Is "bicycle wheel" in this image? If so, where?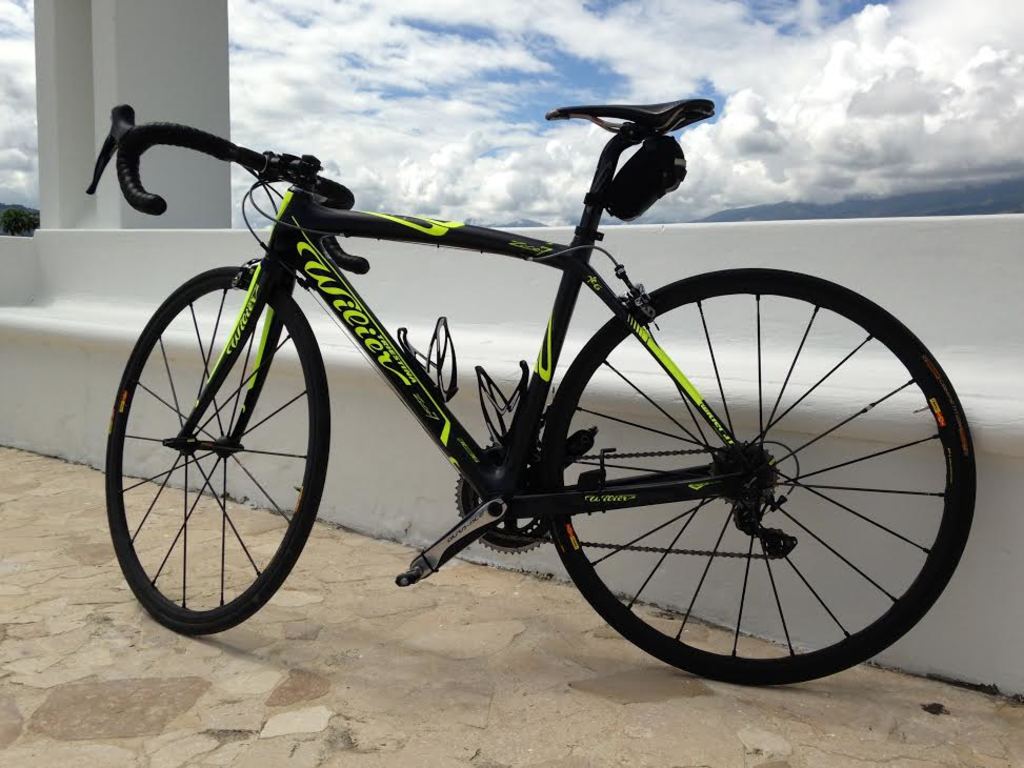
Yes, at select_region(101, 268, 332, 633).
